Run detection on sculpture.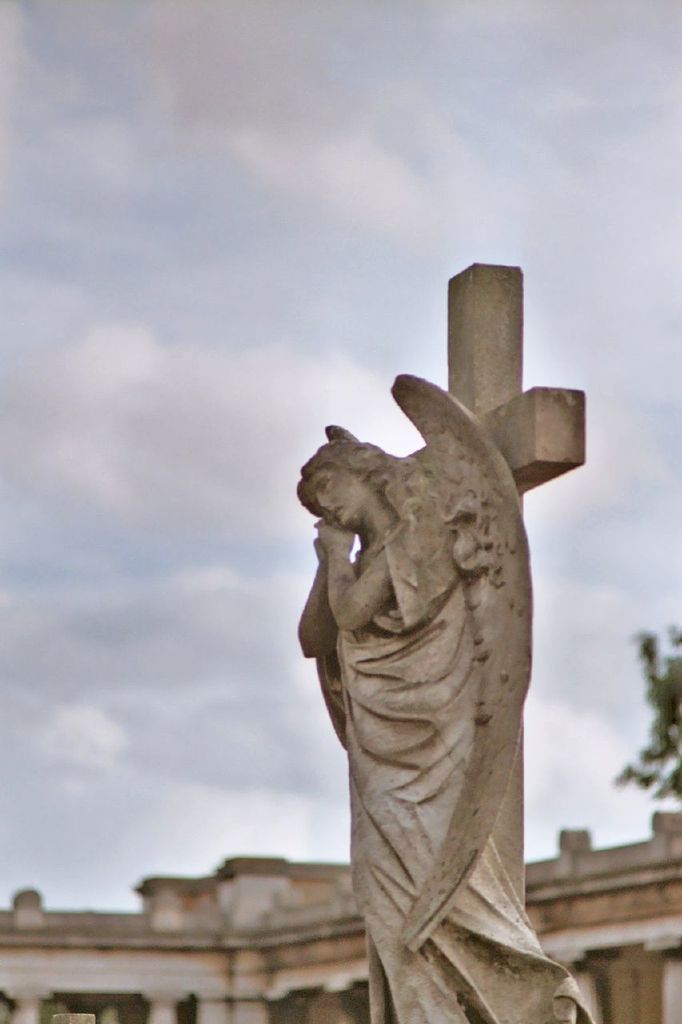
Result: [left=289, top=258, right=596, bottom=1023].
